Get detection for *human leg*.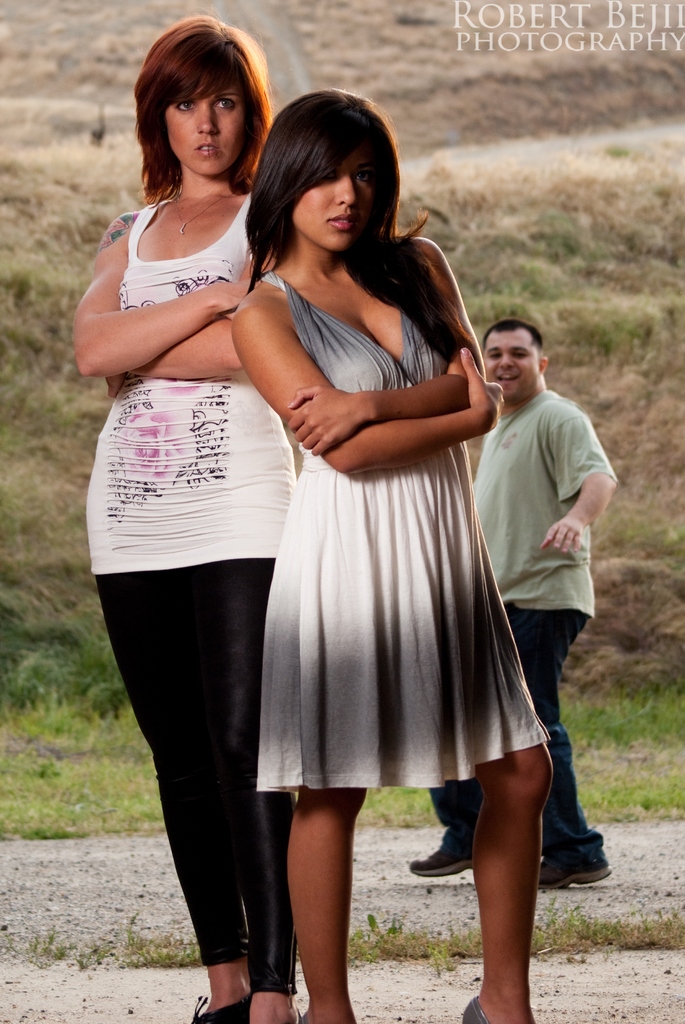
Detection: (165, 422, 296, 1023).
